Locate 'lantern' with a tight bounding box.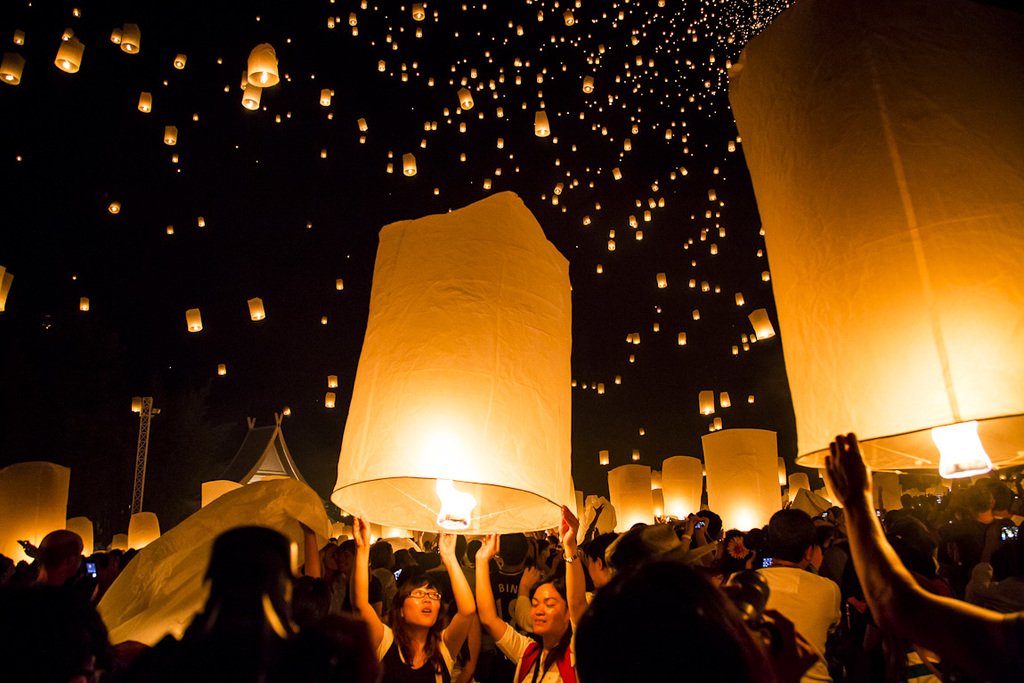
rect(679, 334, 687, 345).
